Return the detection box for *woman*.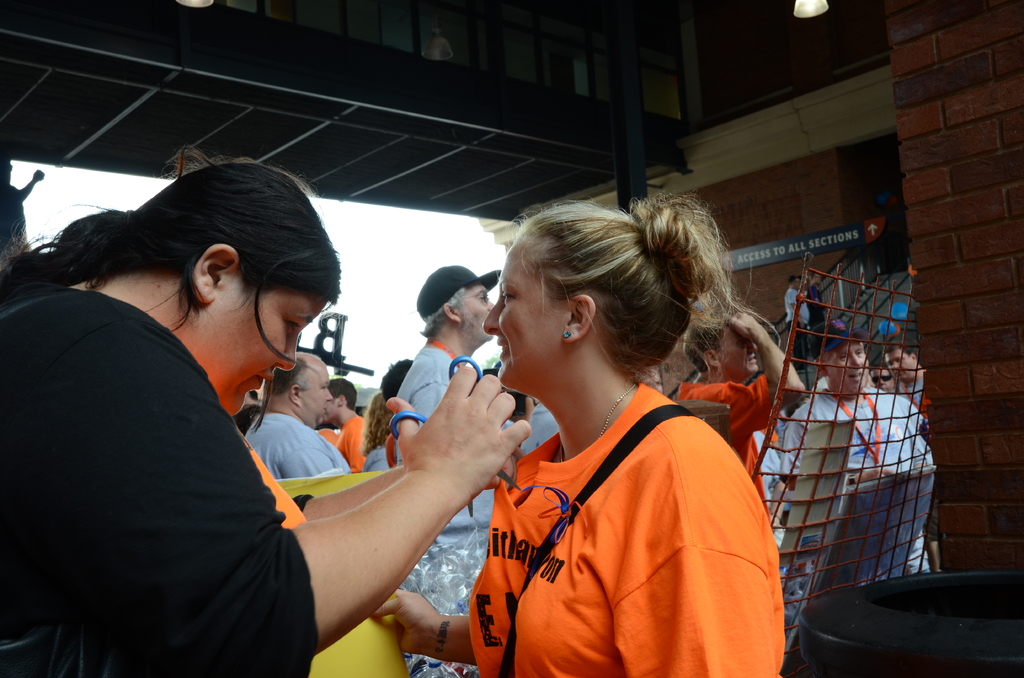
box(426, 202, 767, 667).
